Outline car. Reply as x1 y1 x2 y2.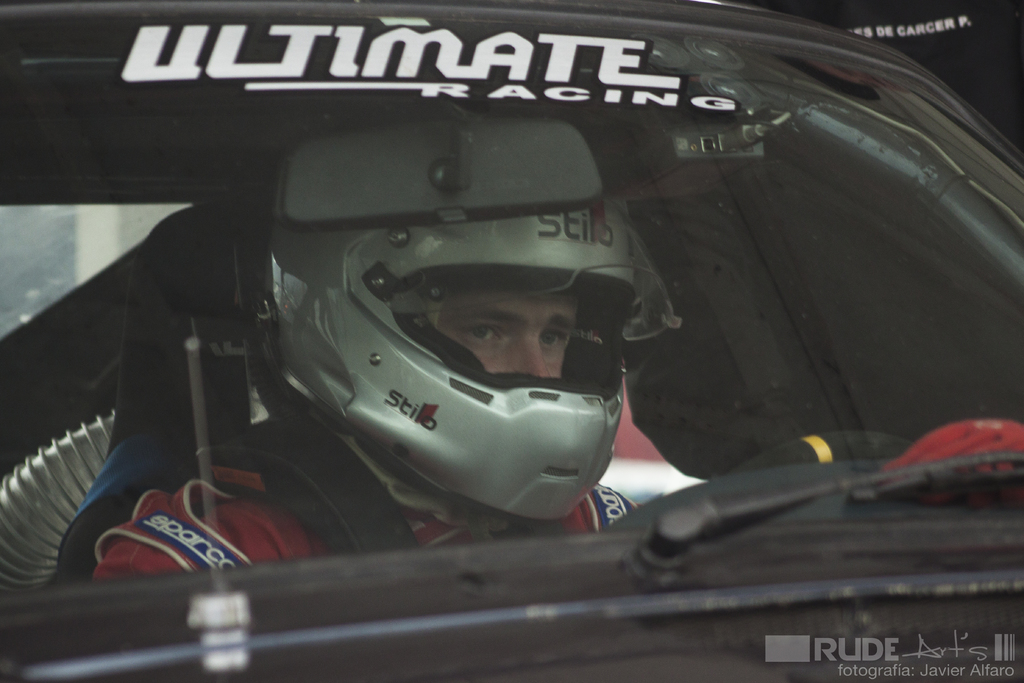
8 19 991 604.
